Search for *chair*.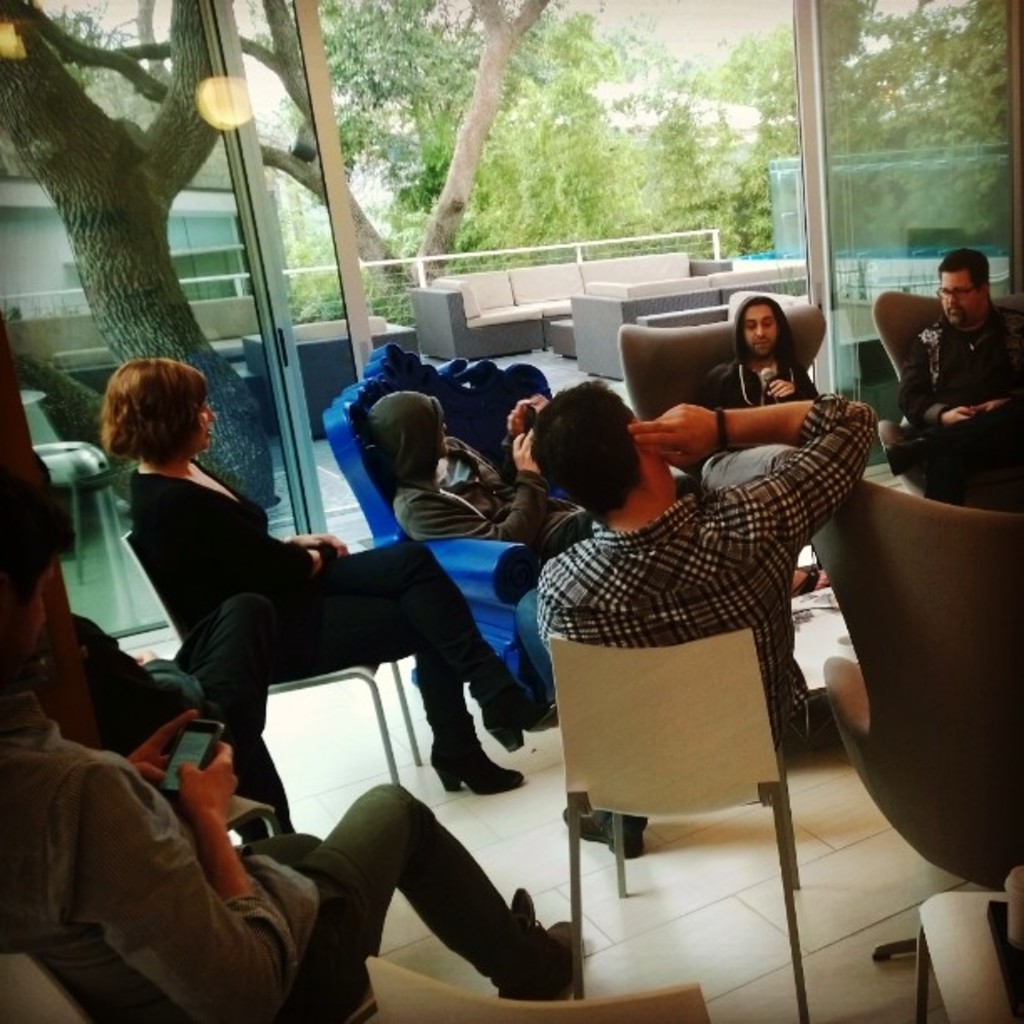
Found at select_region(806, 477, 1022, 893).
